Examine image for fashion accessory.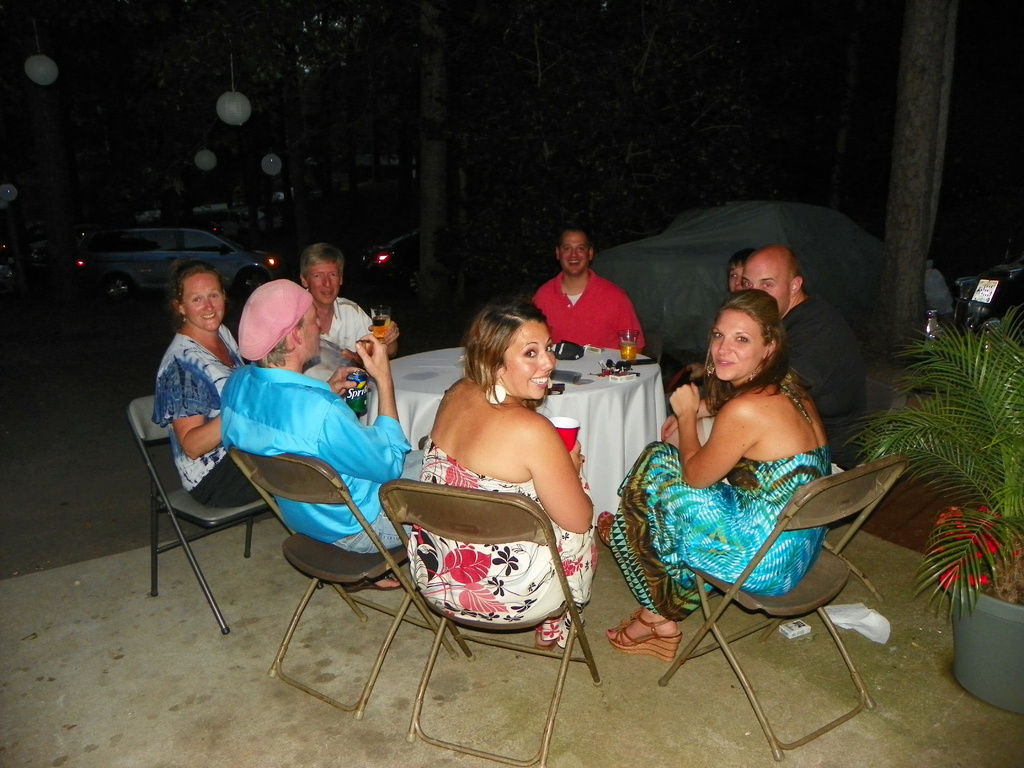
Examination result: bbox=(599, 508, 615, 549).
